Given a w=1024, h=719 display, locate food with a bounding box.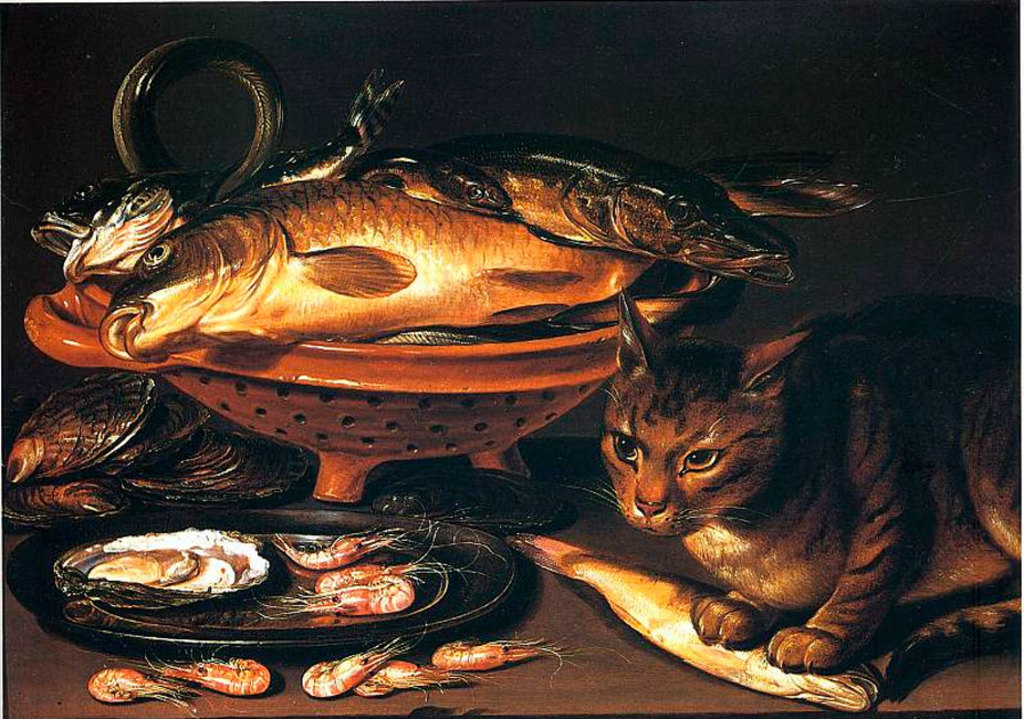
Located: {"x1": 418, "y1": 131, "x2": 801, "y2": 290}.
